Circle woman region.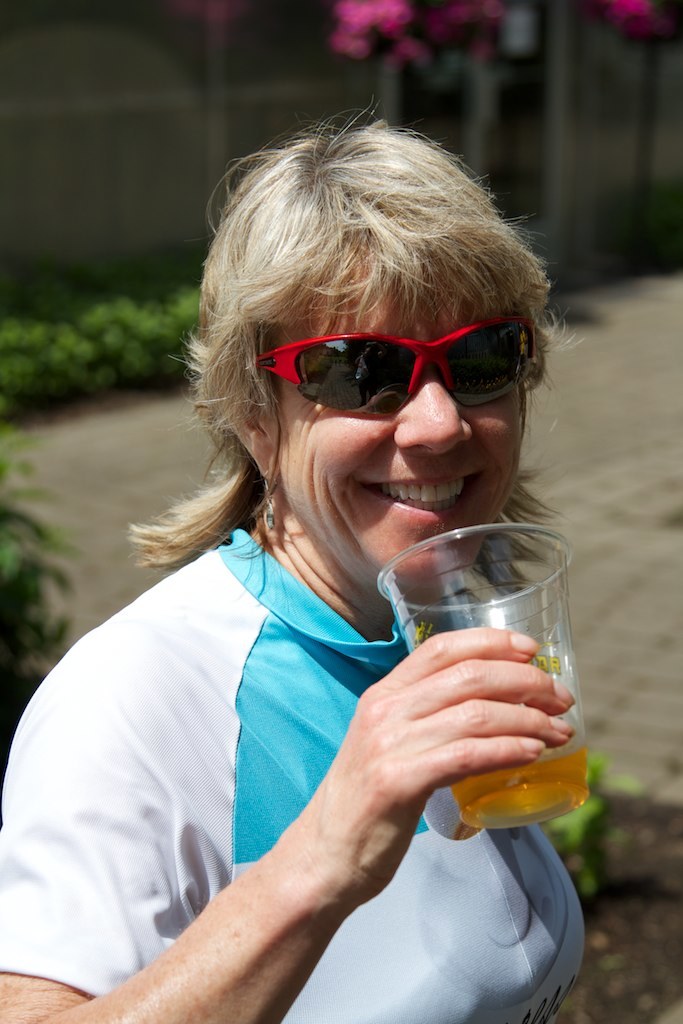
Region: pyautogui.locateOnScreen(27, 138, 552, 1023).
